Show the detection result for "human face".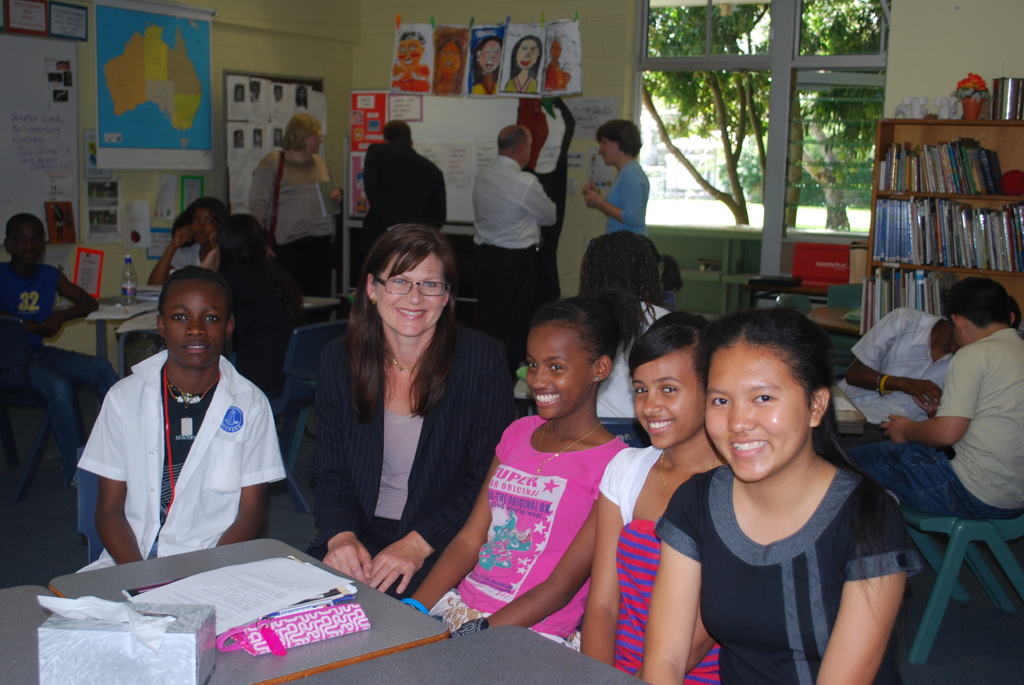
locate(9, 219, 44, 262).
